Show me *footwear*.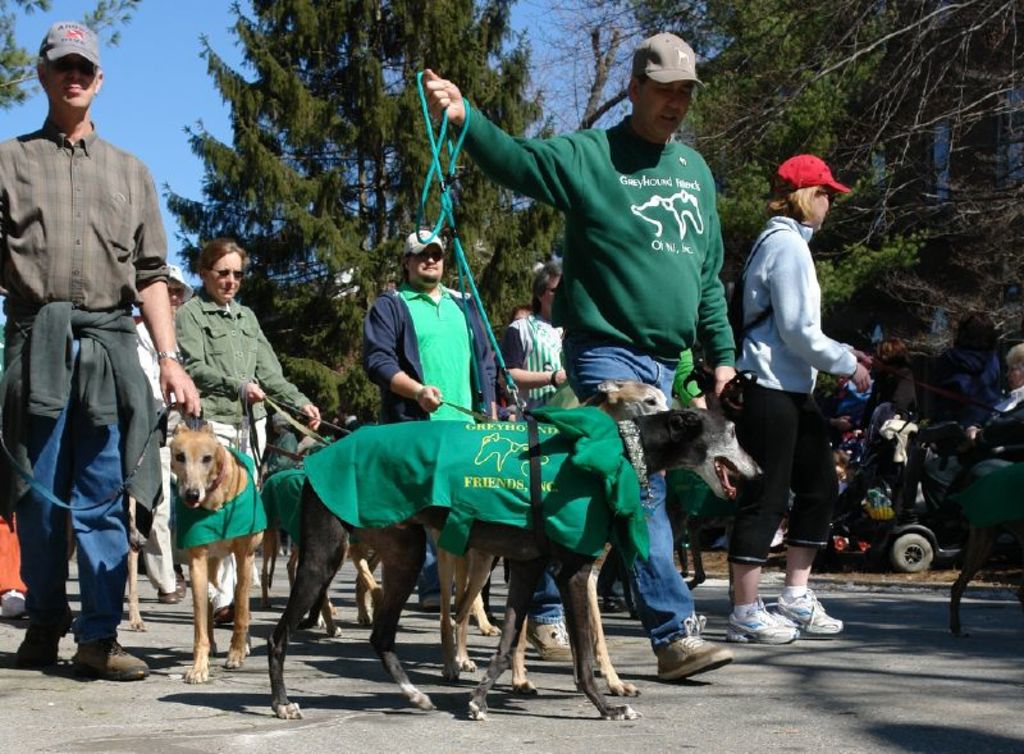
*footwear* is here: left=657, top=621, right=721, bottom=695.
